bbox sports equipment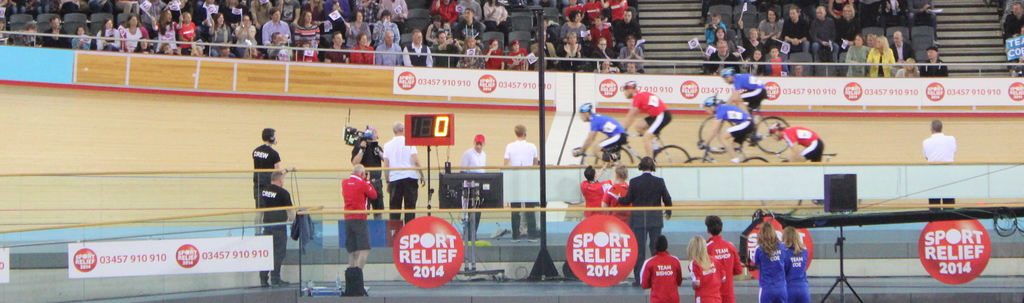
bbox(703, 92, 714, 110)
